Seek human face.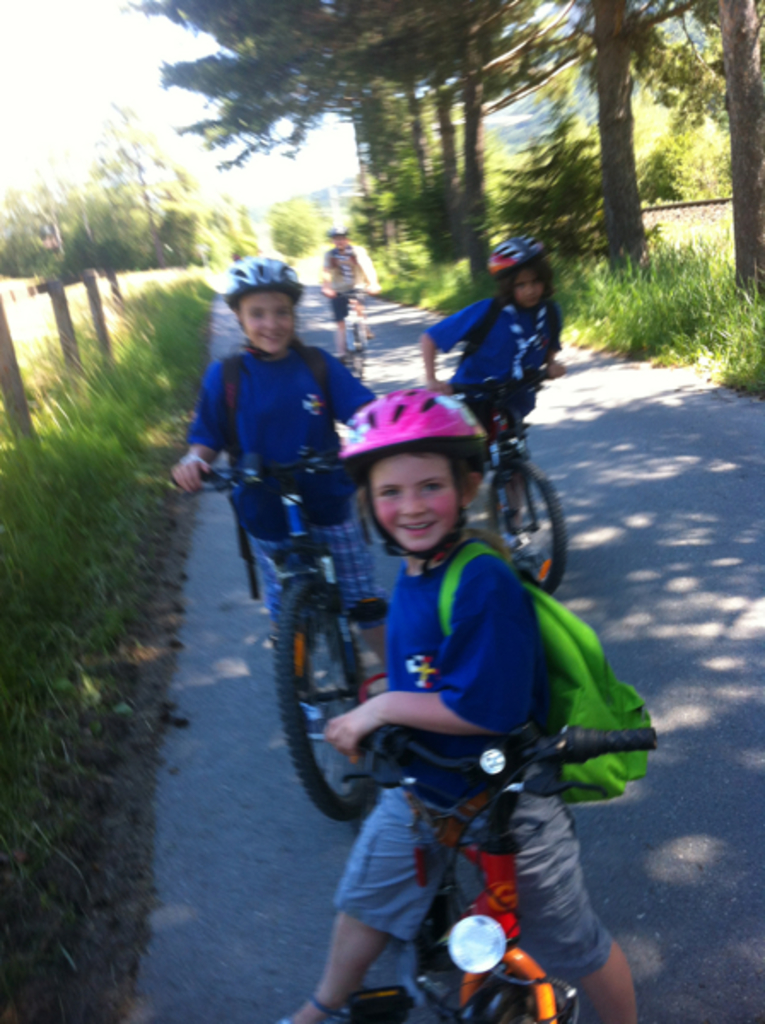
crop(511, 263, 545, 307).
